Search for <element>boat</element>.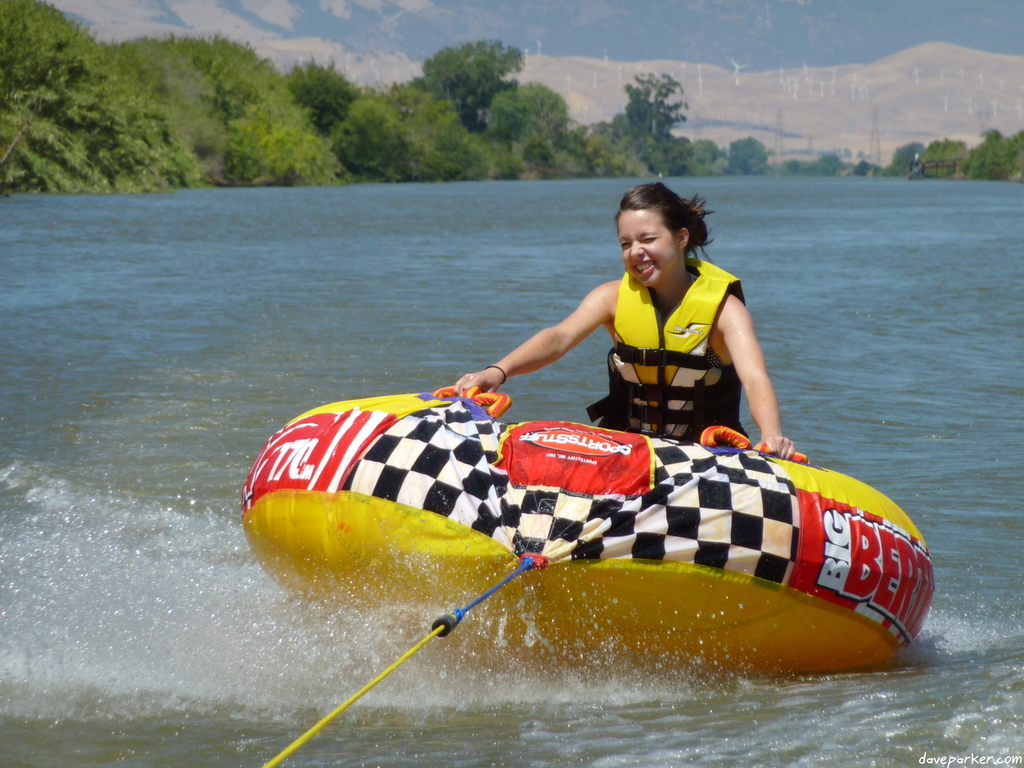
Found at l=238, t=327, r=904, b=687.
